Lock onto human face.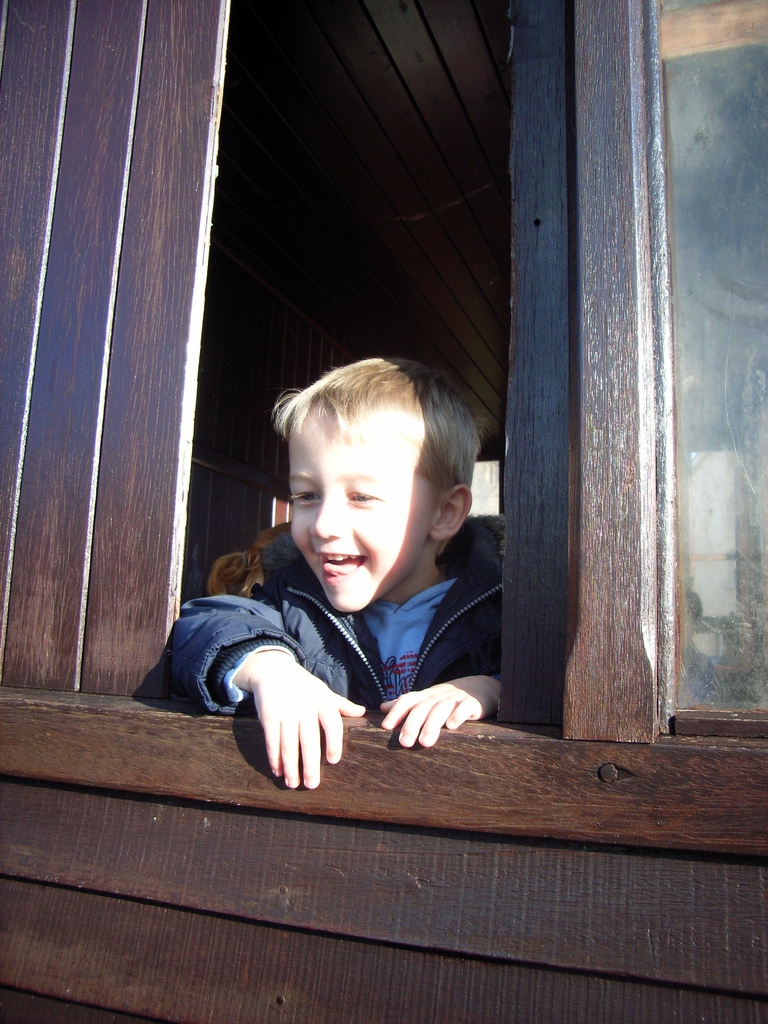
Locked: {"x1": 292, "y1": 421, "x2": 425, "y2": 612}.
